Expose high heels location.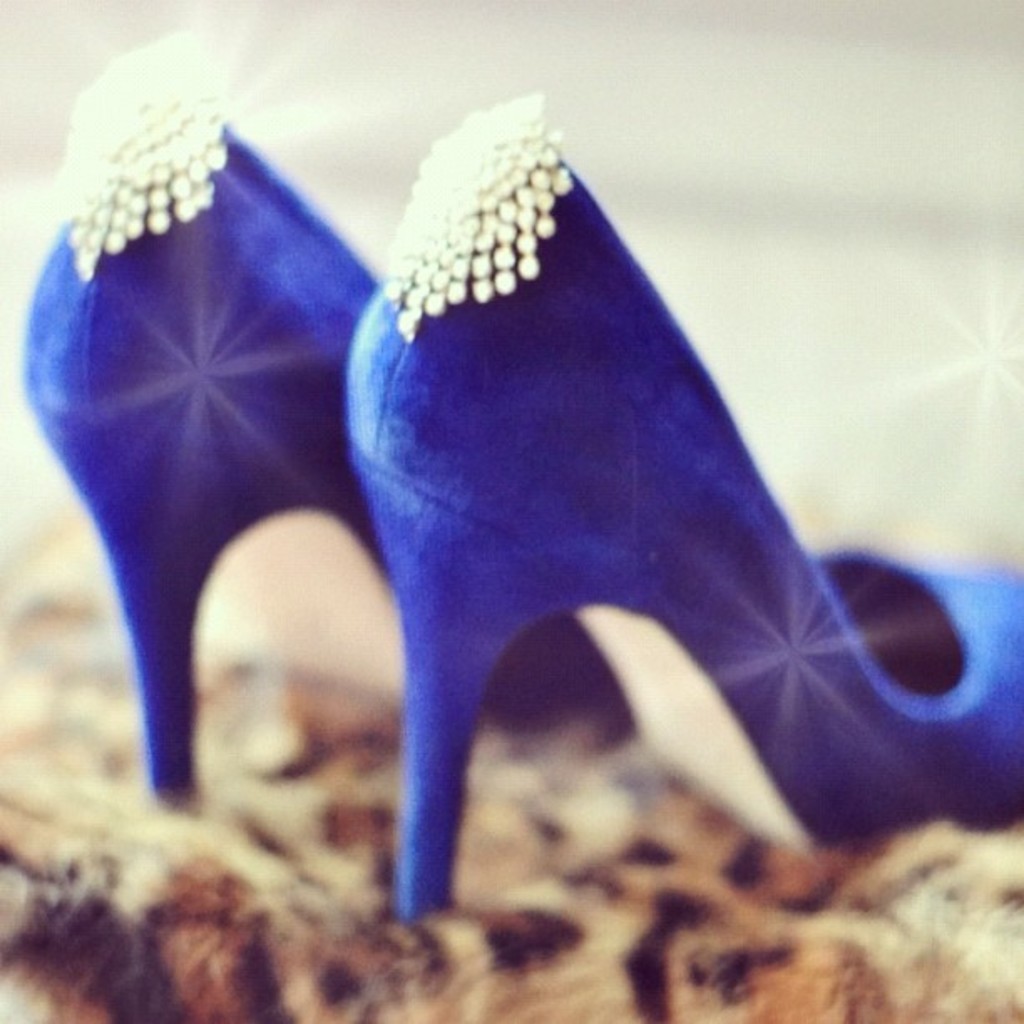
Exposed at [343,89,1022,930].
